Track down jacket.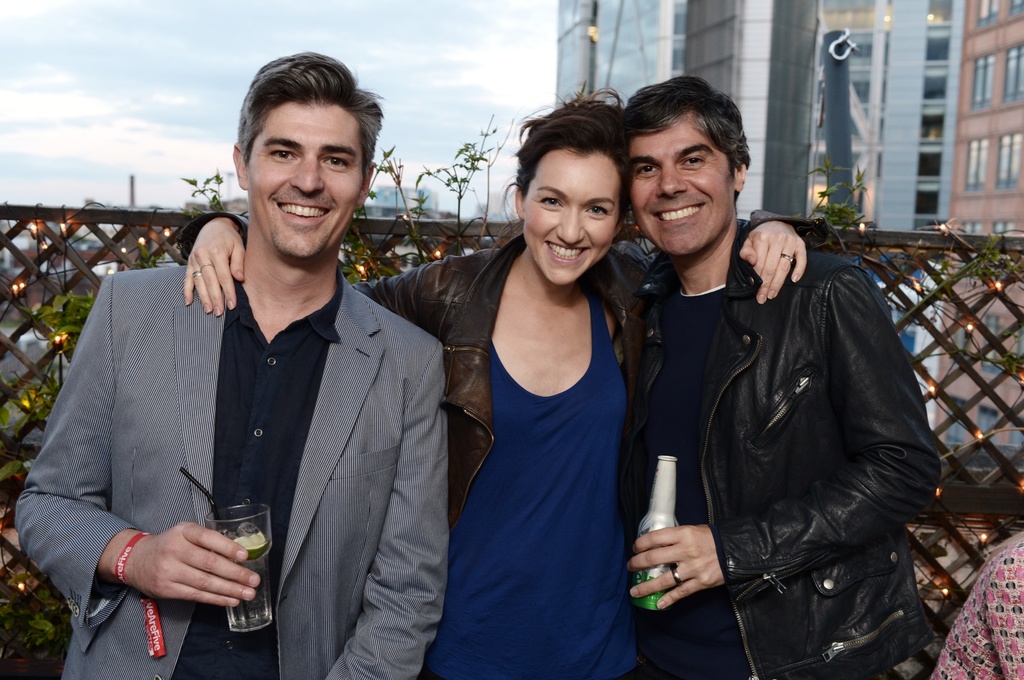
Tracked to box(15, 266, 449, 679).
